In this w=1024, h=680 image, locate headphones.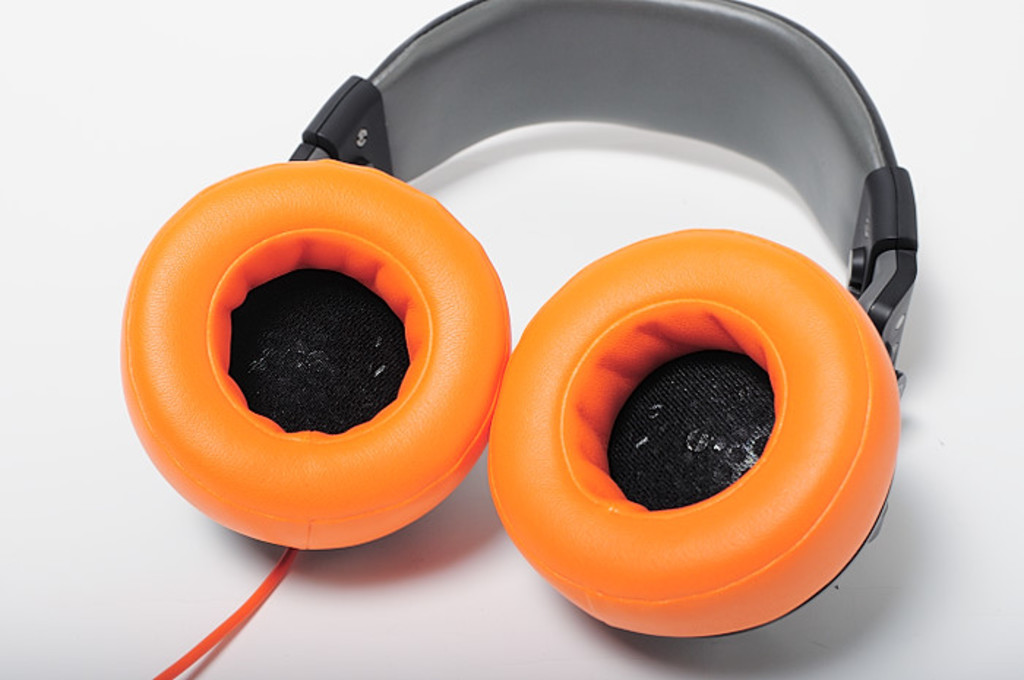
Bounding box: x1=116 y1=0 x2=925 y2=646.
